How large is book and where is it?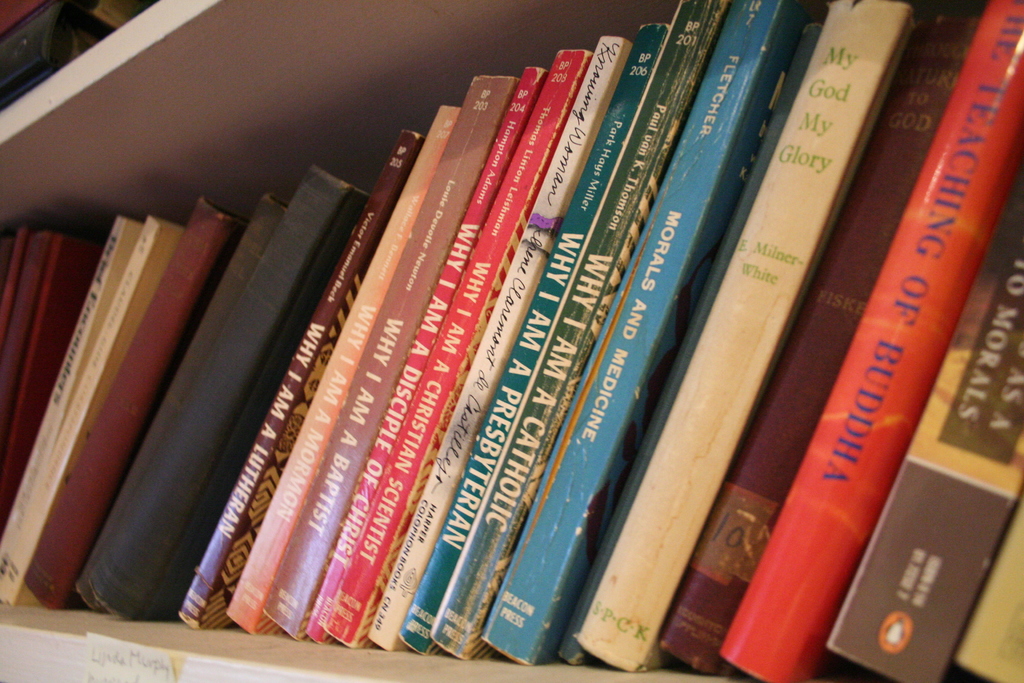
Bounding box: 400/37/637/660.
